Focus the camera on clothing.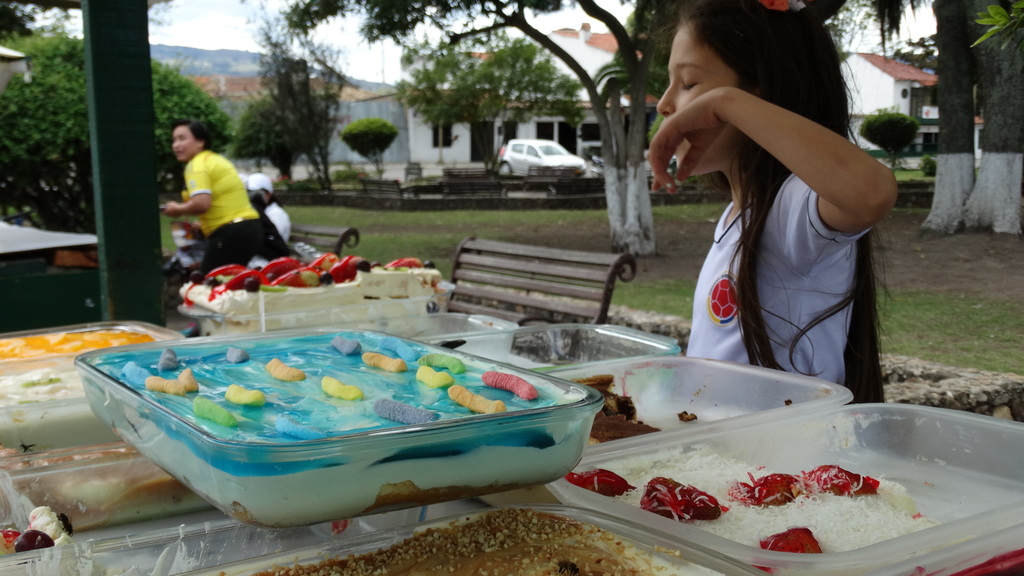
Focus region: {"left": 159, "top": 128, "right": 249, "bottom": 245}.
